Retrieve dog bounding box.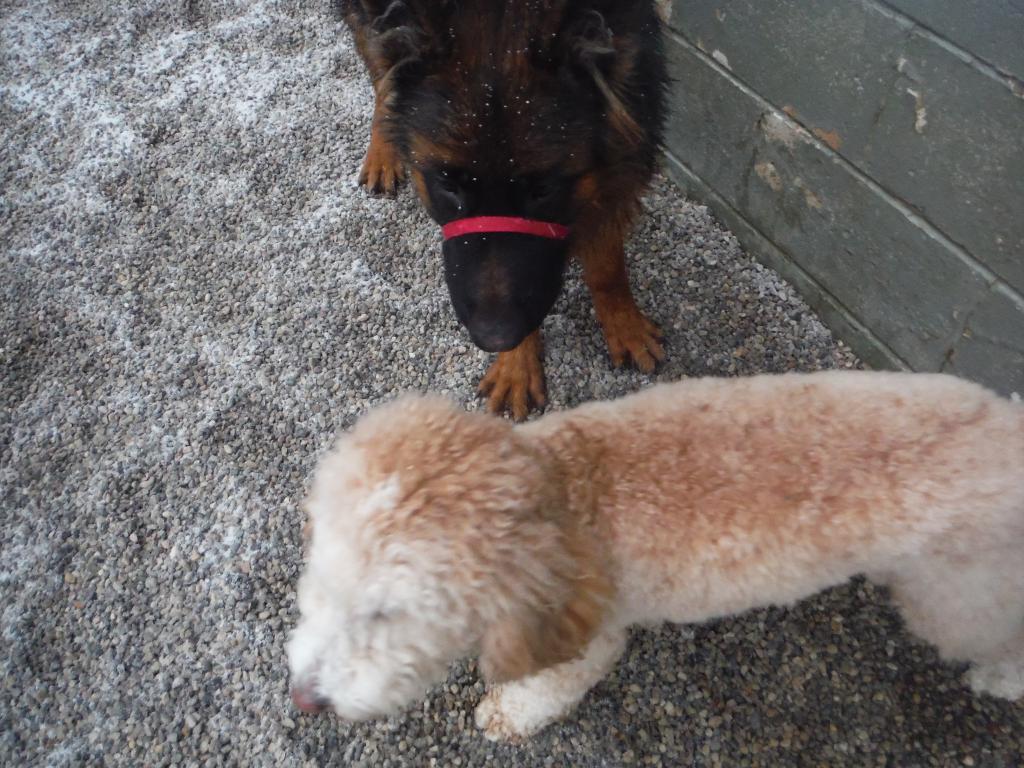
Bounding box: bbox=[280, 369, 1019, 745].
